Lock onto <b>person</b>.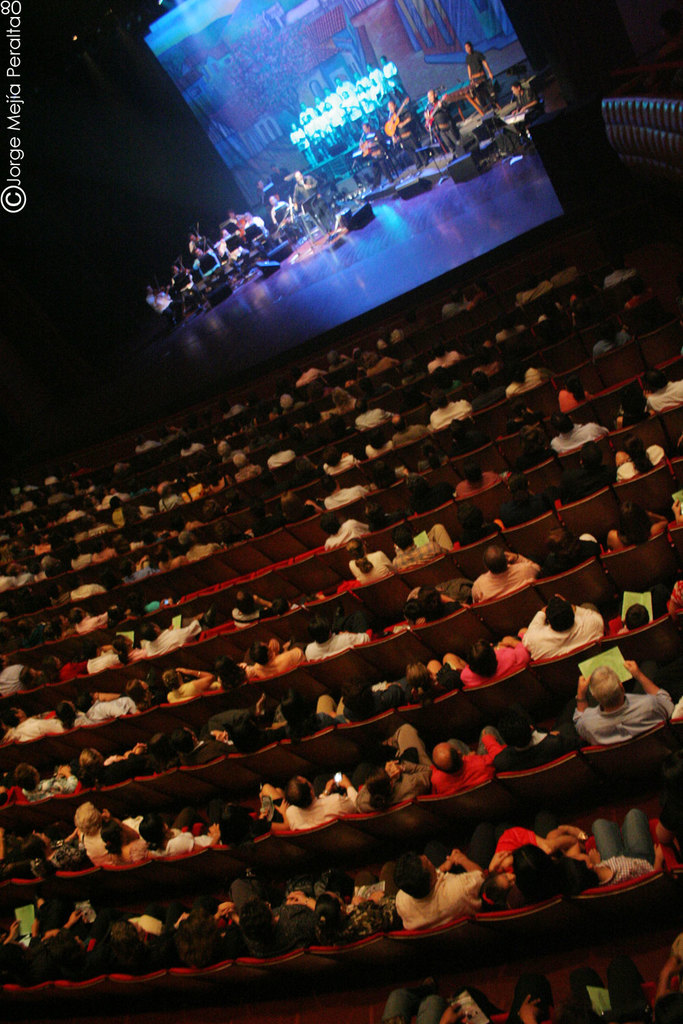
Locked: box=[582, 657, 663, 776].
